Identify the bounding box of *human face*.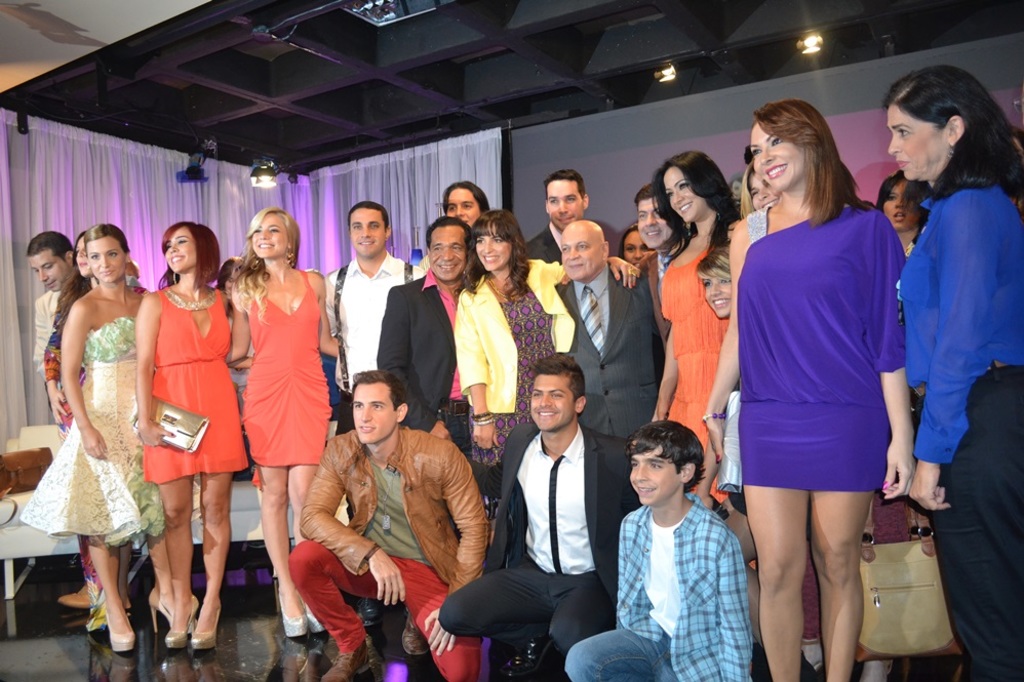
BBox(887, 105, 947, 180).
